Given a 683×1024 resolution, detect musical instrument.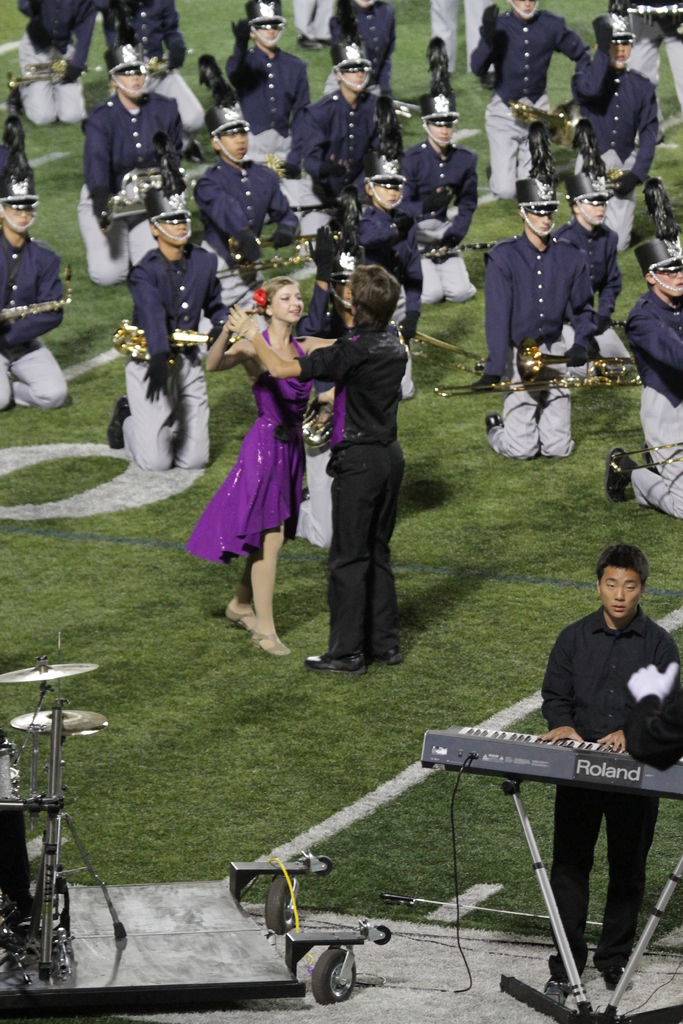
box=[0, 631, 108, 982].
